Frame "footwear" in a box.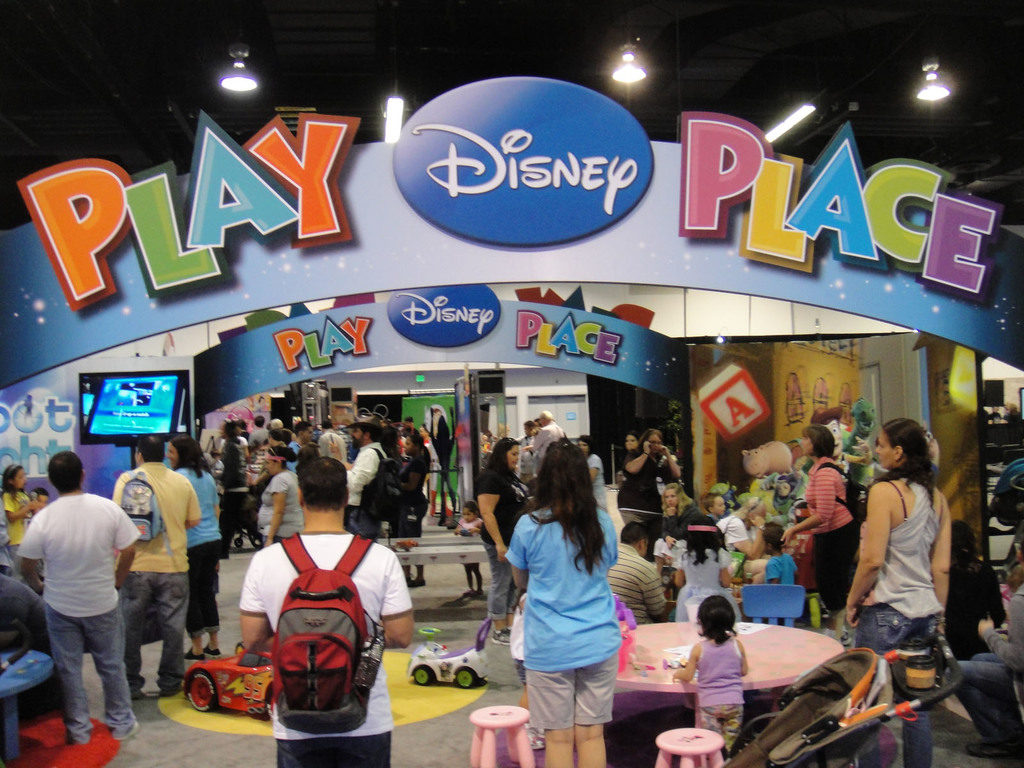
[184, 649, 205, 665].
